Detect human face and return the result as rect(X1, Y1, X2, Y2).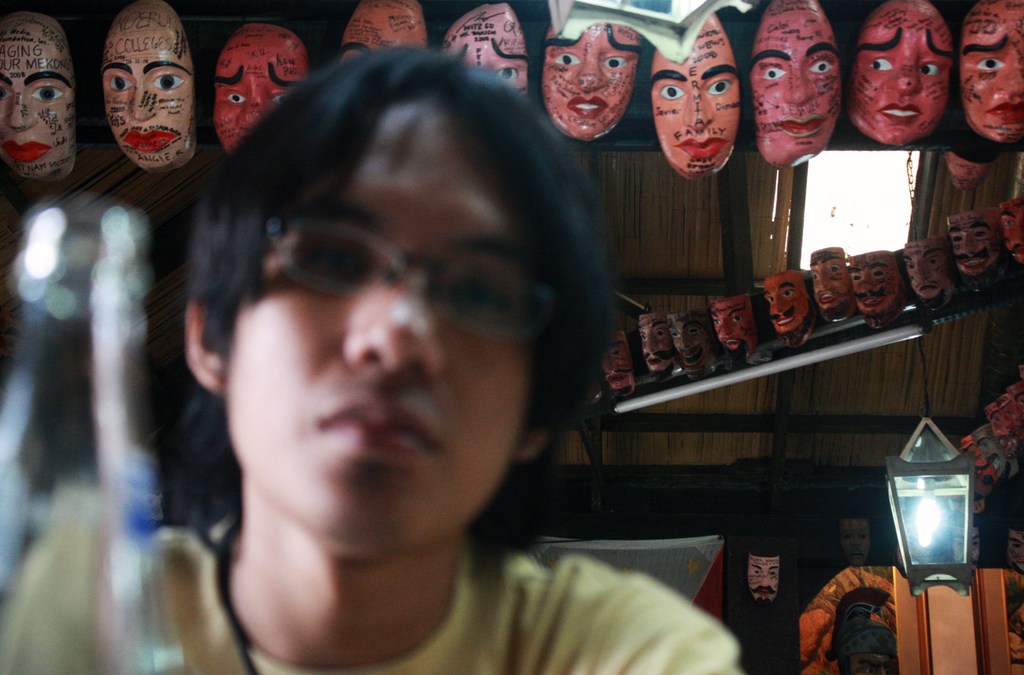
rect(947, 207, 995, 275).
